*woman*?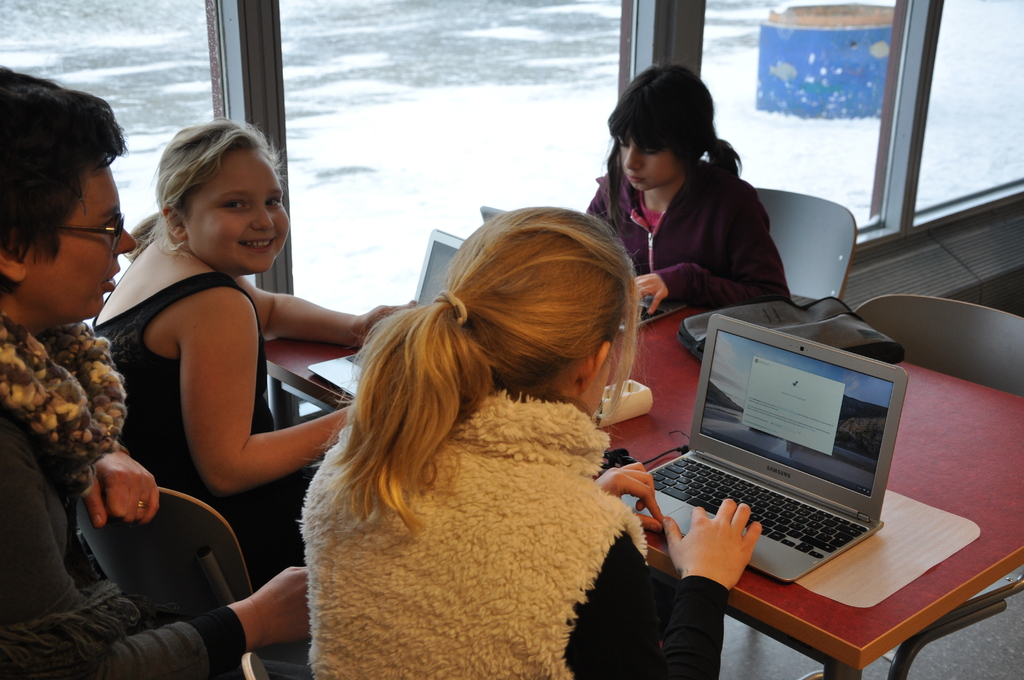
<region>300, 206, 760, 678</region>
